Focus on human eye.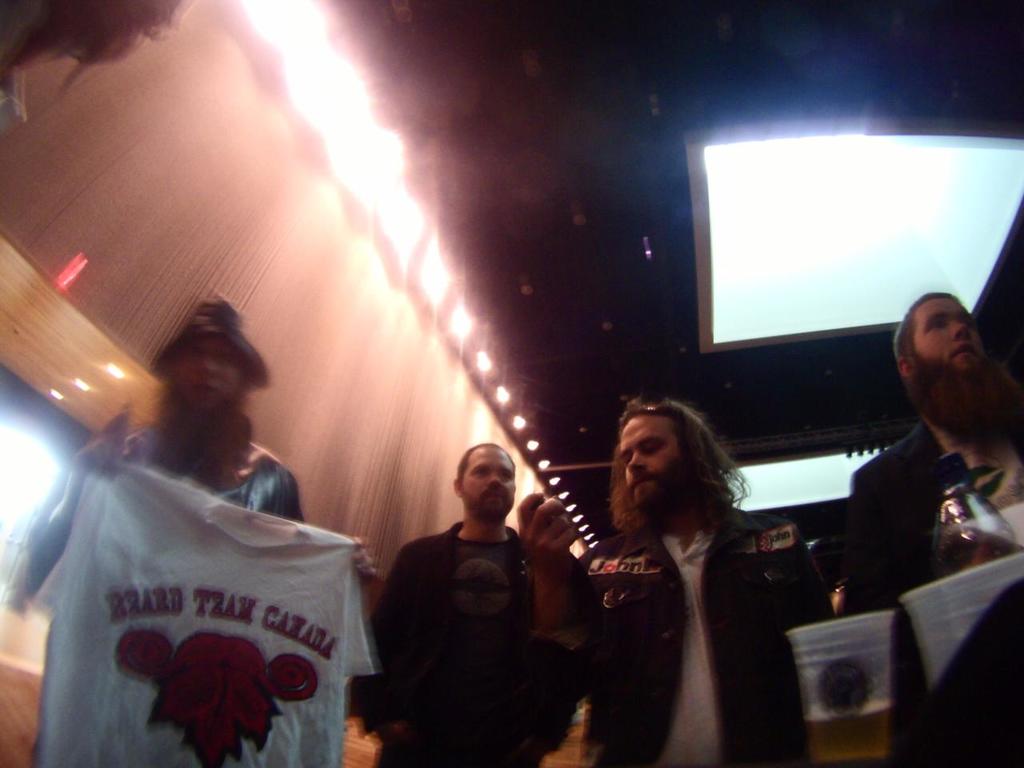
Focused at 928,318,940,327.
